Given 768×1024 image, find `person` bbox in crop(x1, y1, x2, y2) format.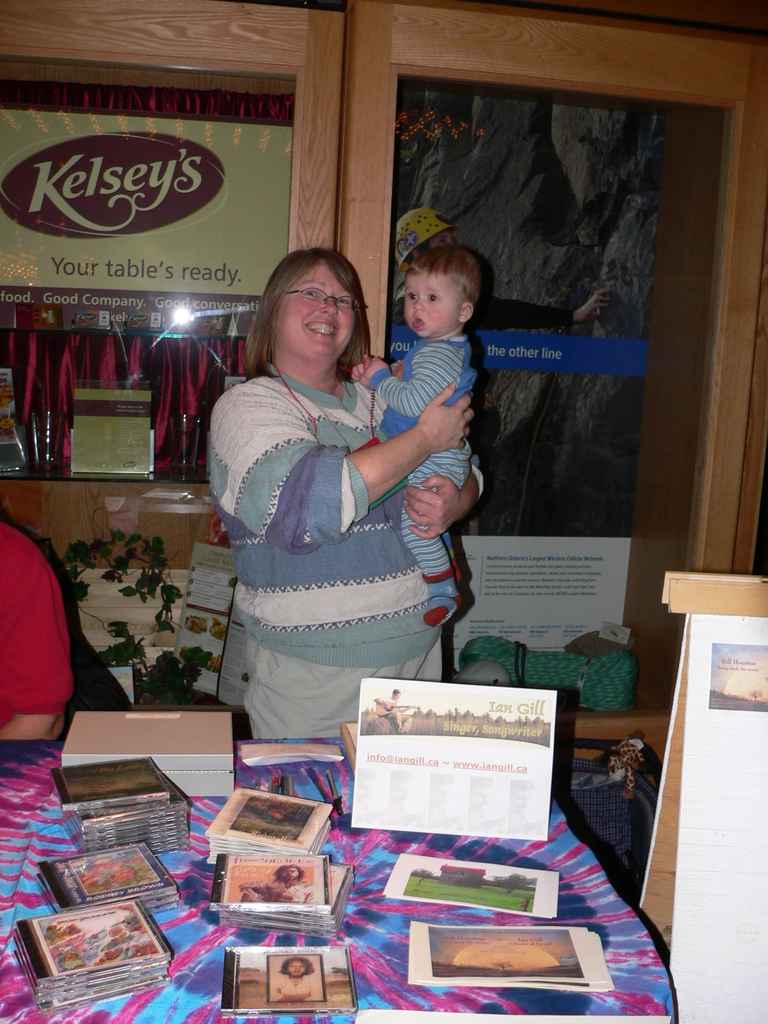
crop(376, 687, 415, 731).
